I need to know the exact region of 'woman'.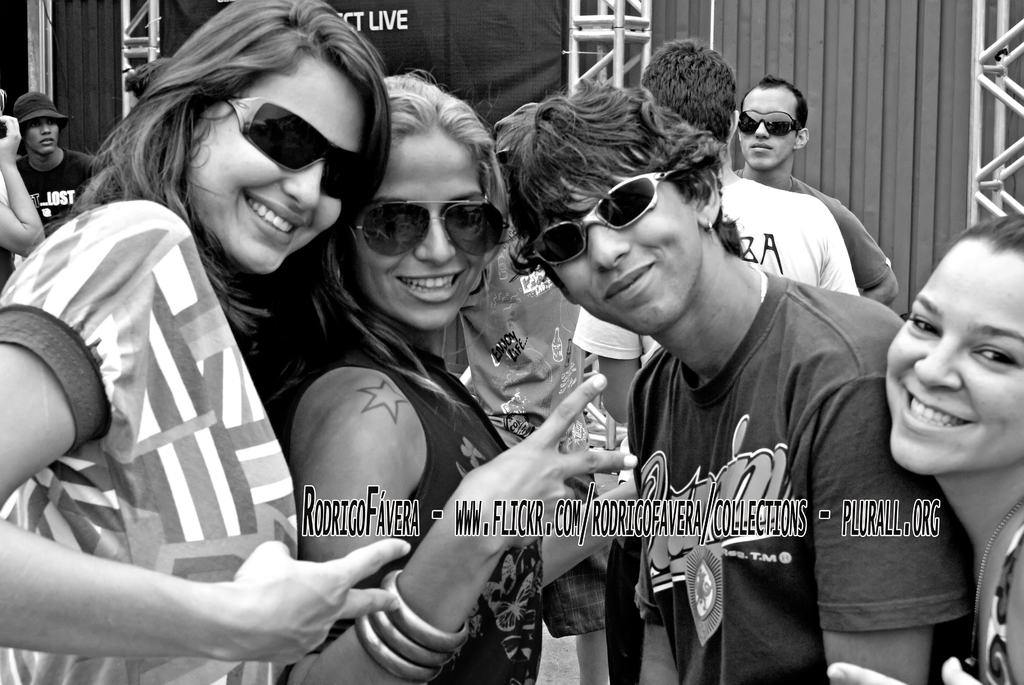
Region: rect(824, 215, 1023, 684).
